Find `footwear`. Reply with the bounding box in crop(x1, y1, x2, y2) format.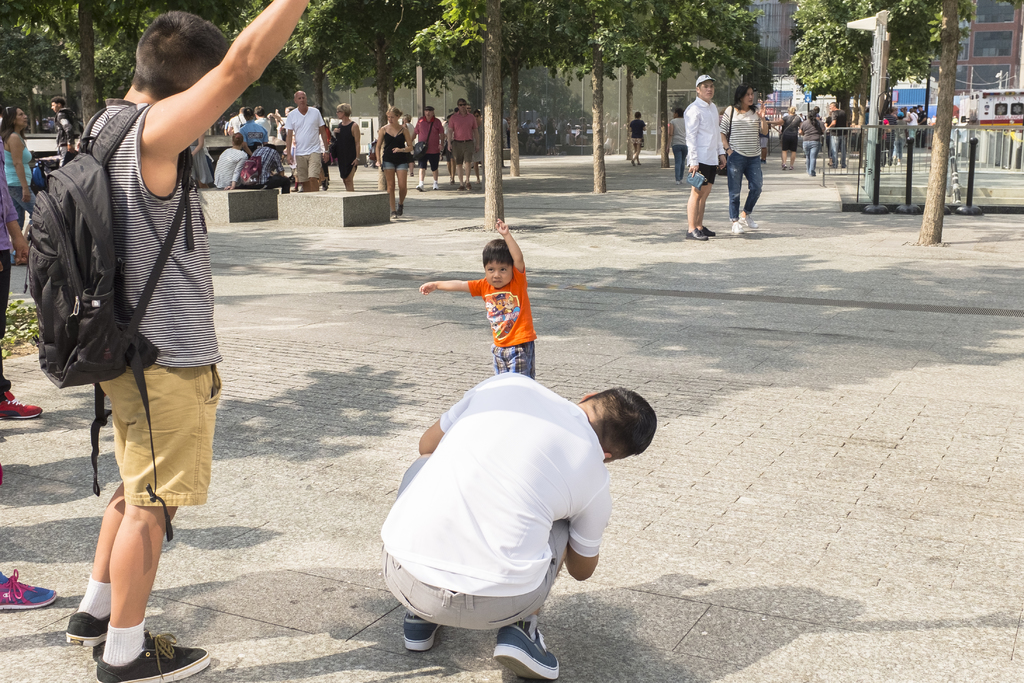
crop(401, 612, 441, 661).
